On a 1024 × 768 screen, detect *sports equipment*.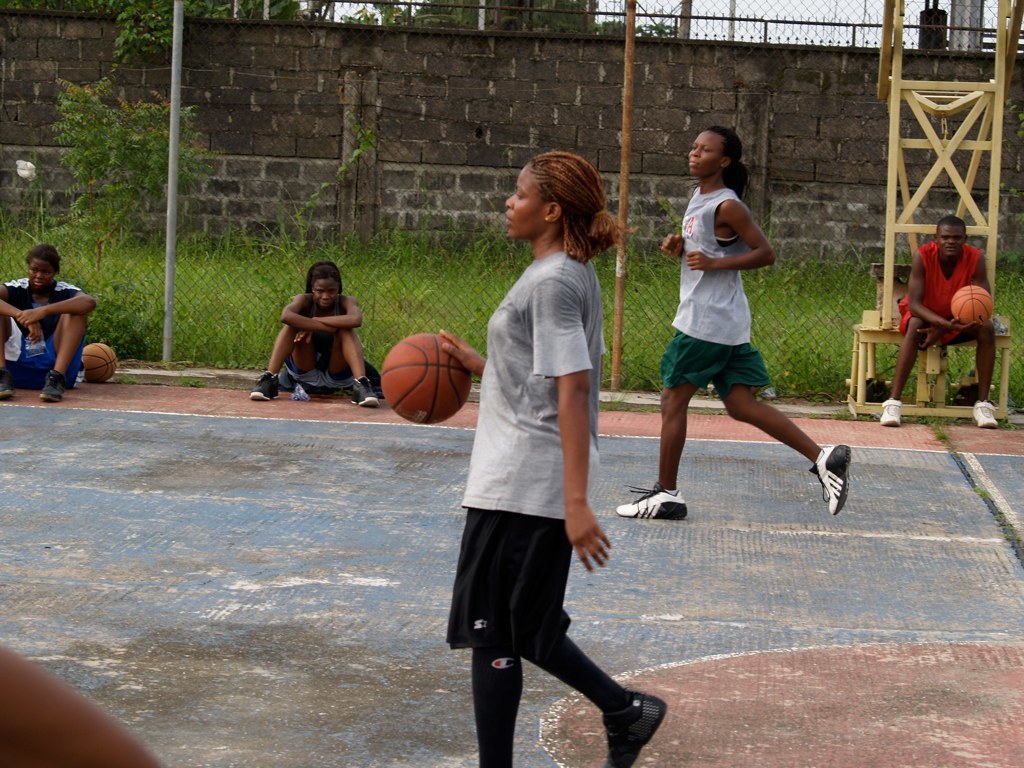
select_region(602, 688, 667, 767).
